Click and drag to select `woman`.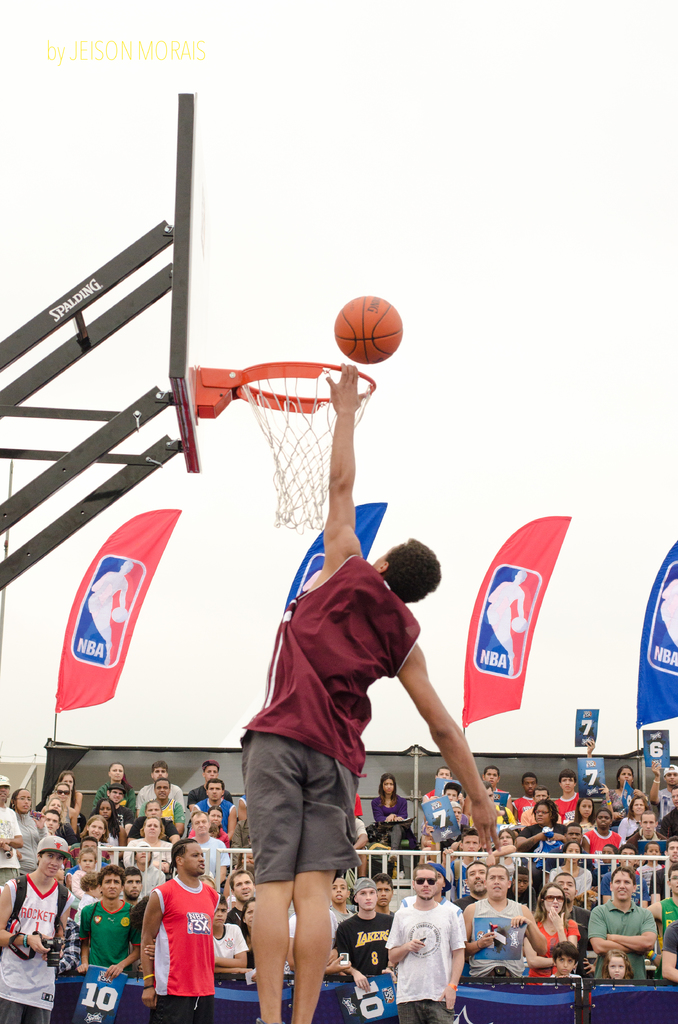
Selection: 85:817:120:863.
